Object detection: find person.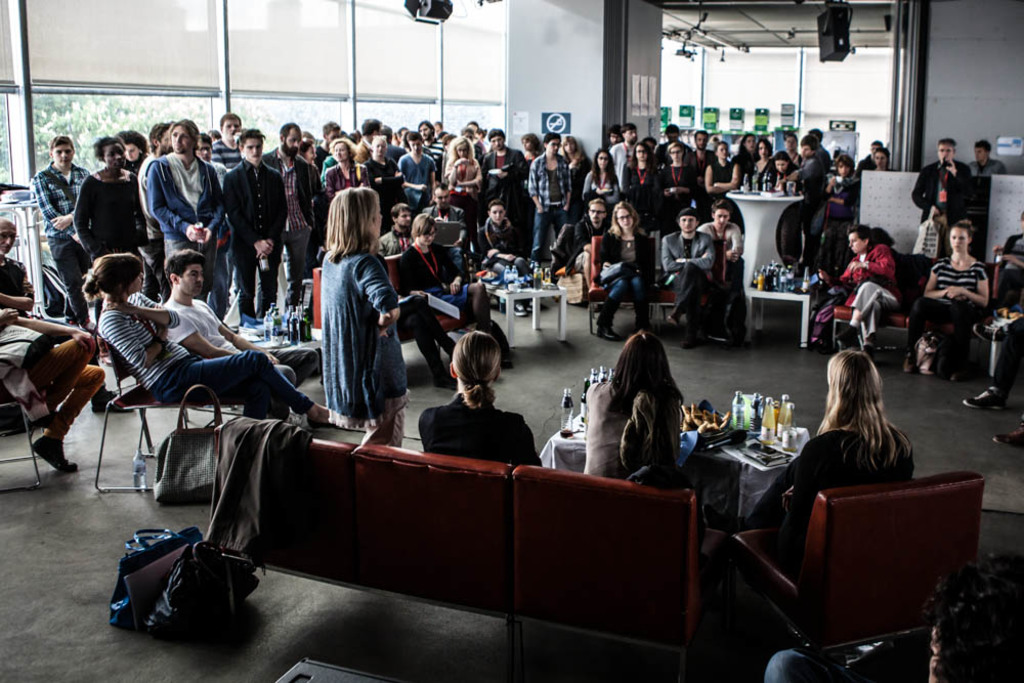
[762,532,1023,682].
